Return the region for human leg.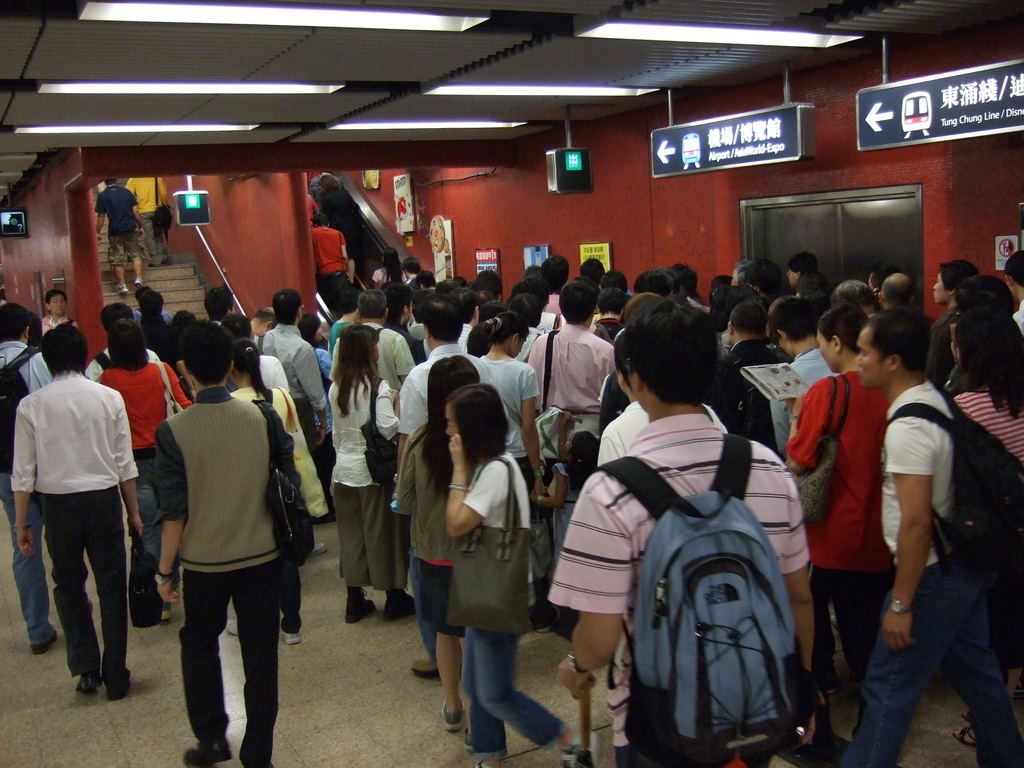
{"left": 420, "top": 561, "right": 457, "bottom": 732}.
